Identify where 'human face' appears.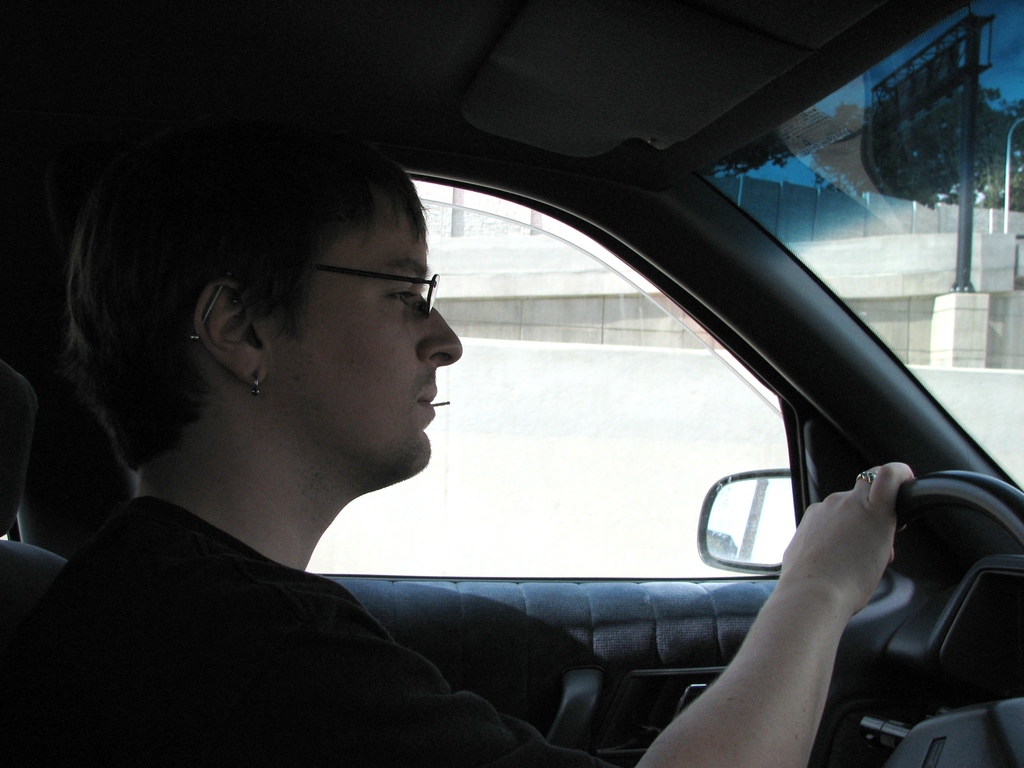
Appears at left=260, top=191, right=462, bottom=481.
